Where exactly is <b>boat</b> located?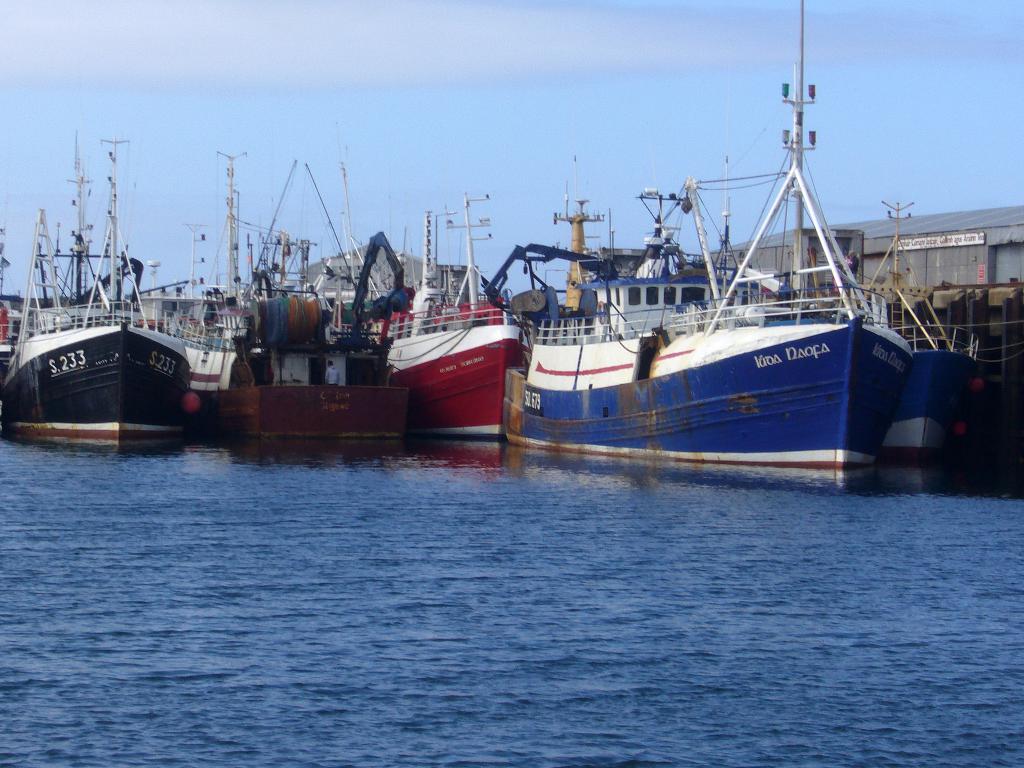
Its bounding box is select_region(348, 194, 540, 442).
